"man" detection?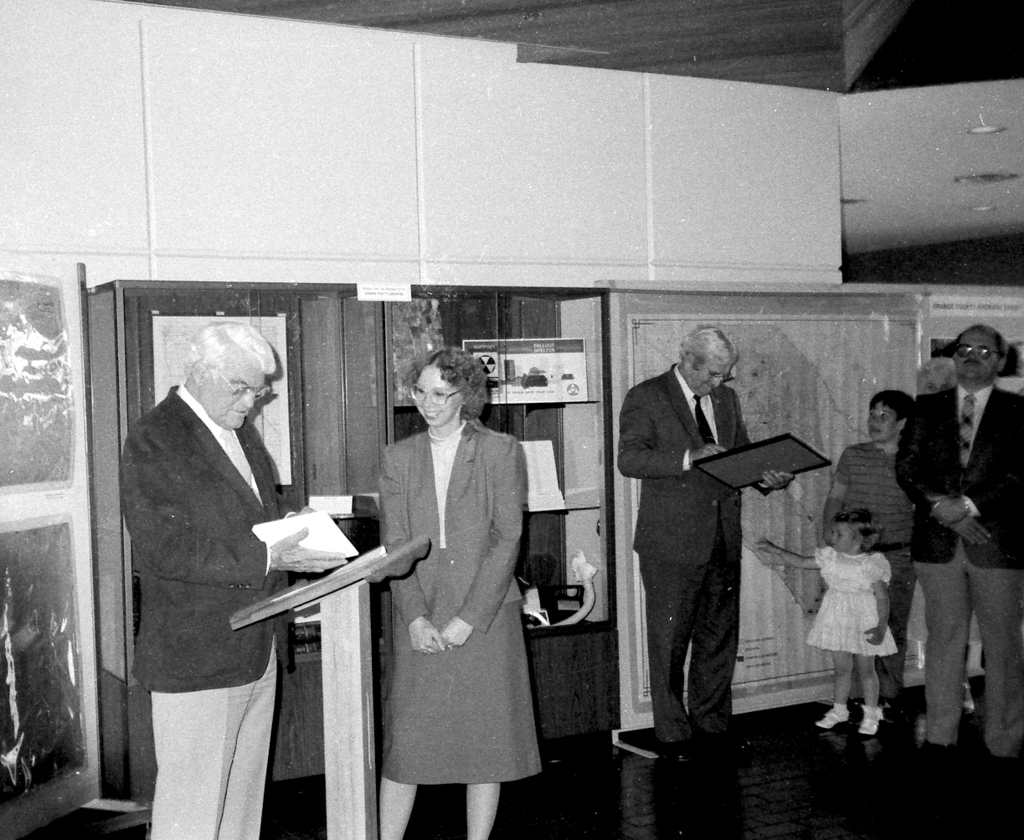
<bbox>616, 323, 792, 766</bbox>
